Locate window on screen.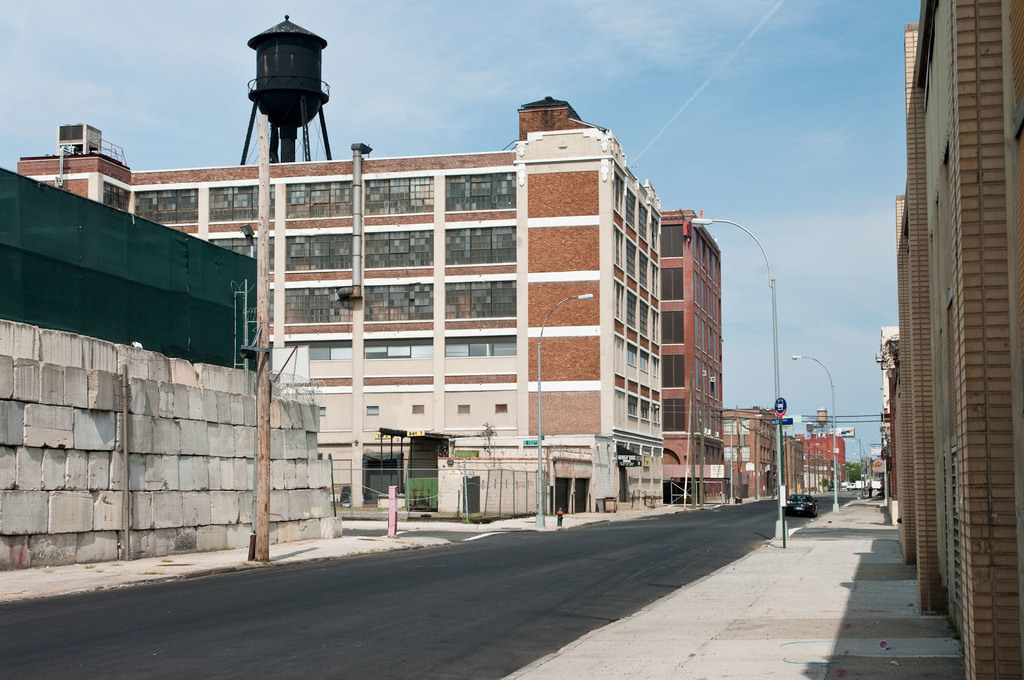
On screen at 627, 396, 639, 416.
